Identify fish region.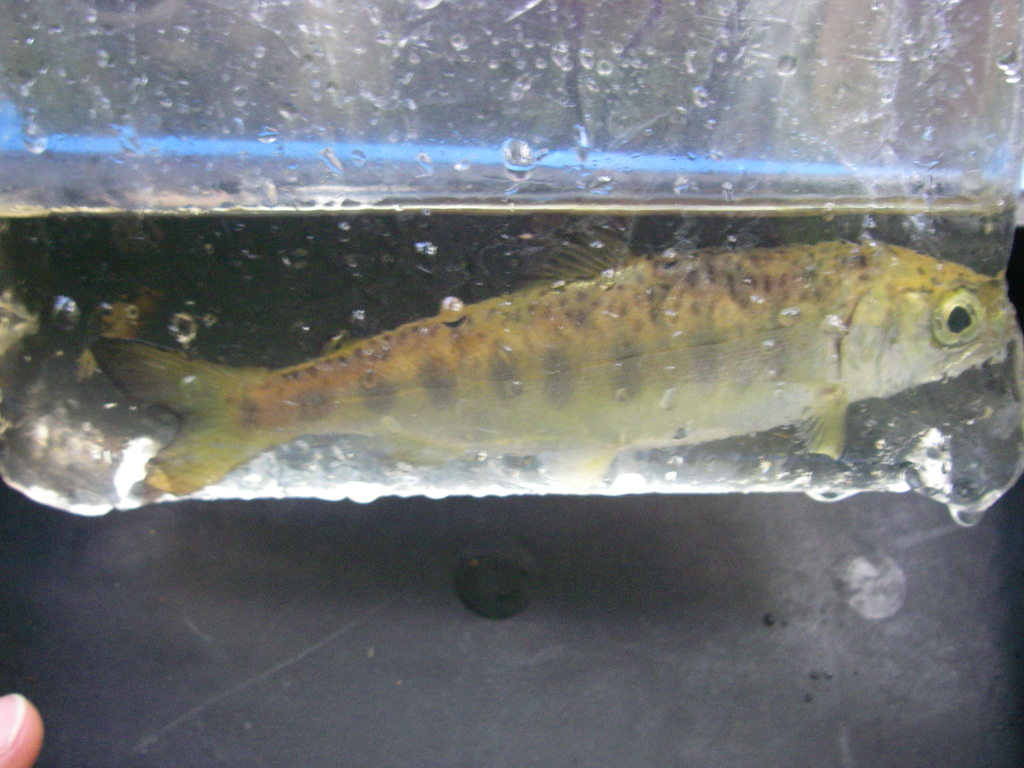
Region: box(61, 248, 1018, 546).
